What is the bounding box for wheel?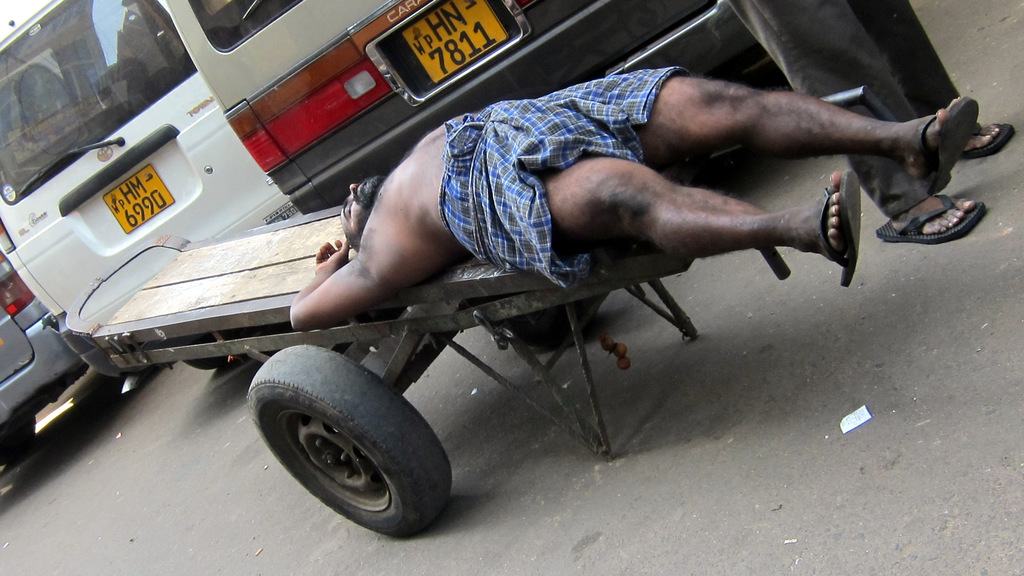
(x1=499, y1=304, x2=596, y2=343).
